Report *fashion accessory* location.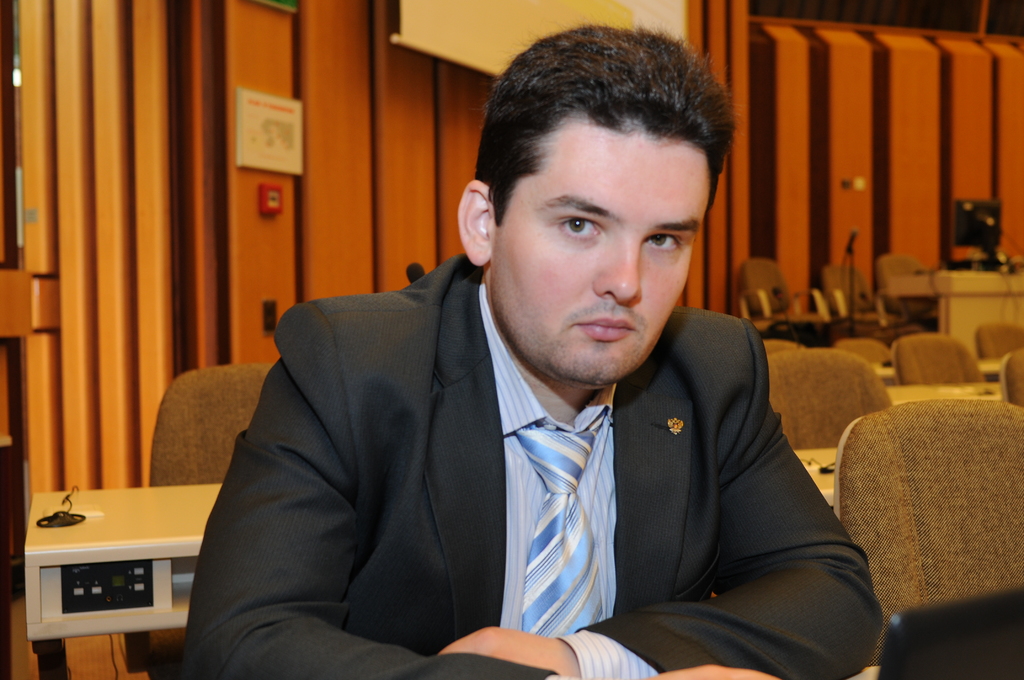
Report: crop(512, 406, 609, 638).
